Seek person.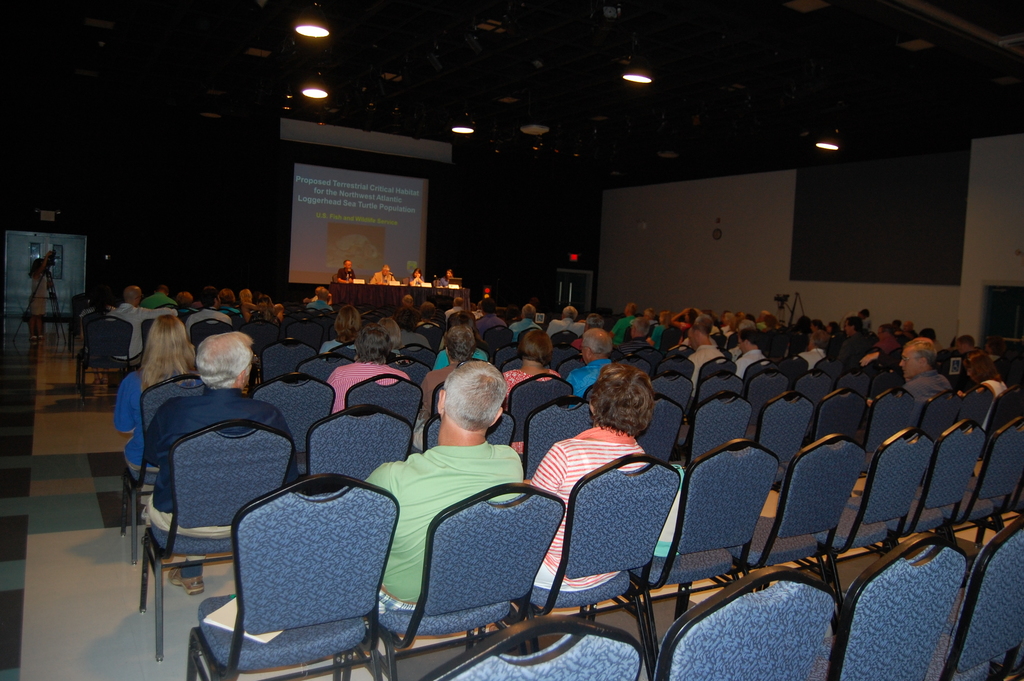
372:259:405:287.
